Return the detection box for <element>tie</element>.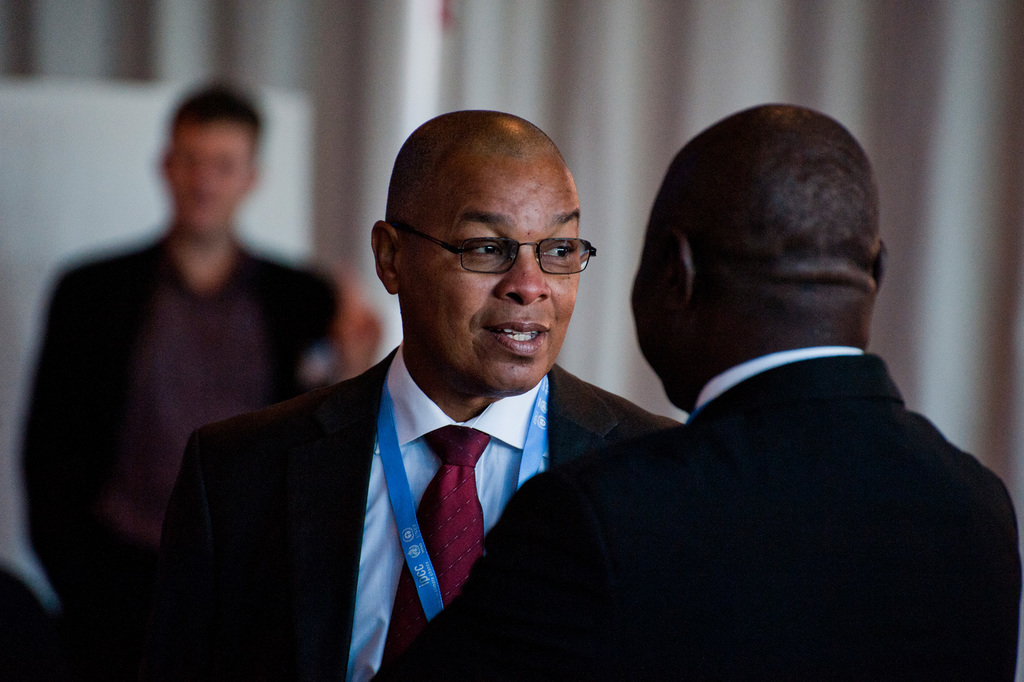
(x1=376, y1=426, x2=490, y2=677).
